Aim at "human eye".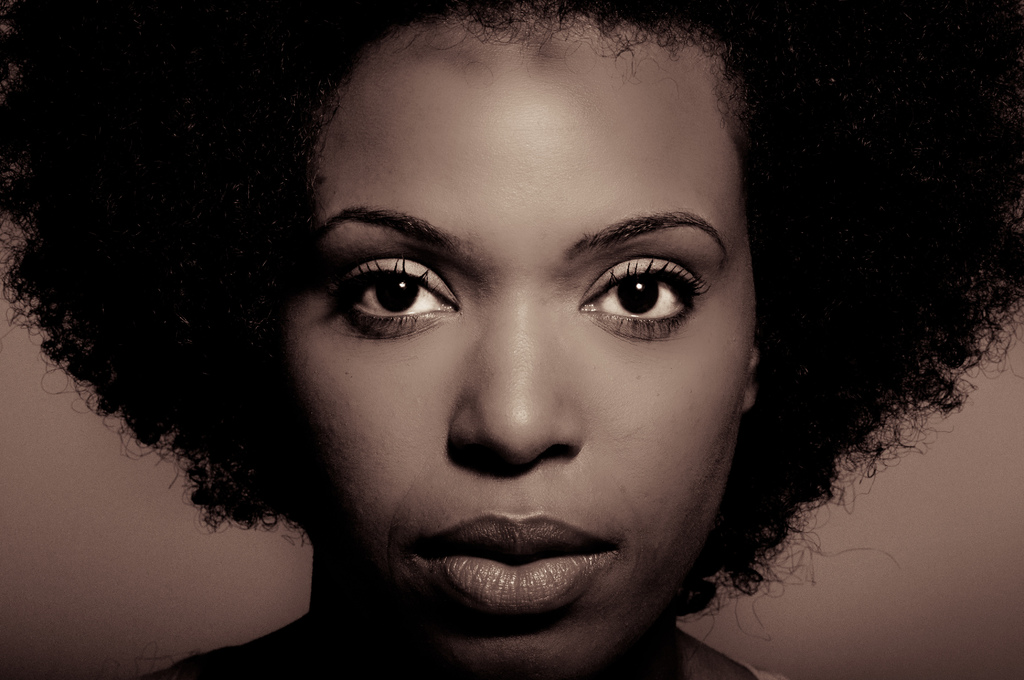
Aimed at crop(326, 252, 461, 334).
